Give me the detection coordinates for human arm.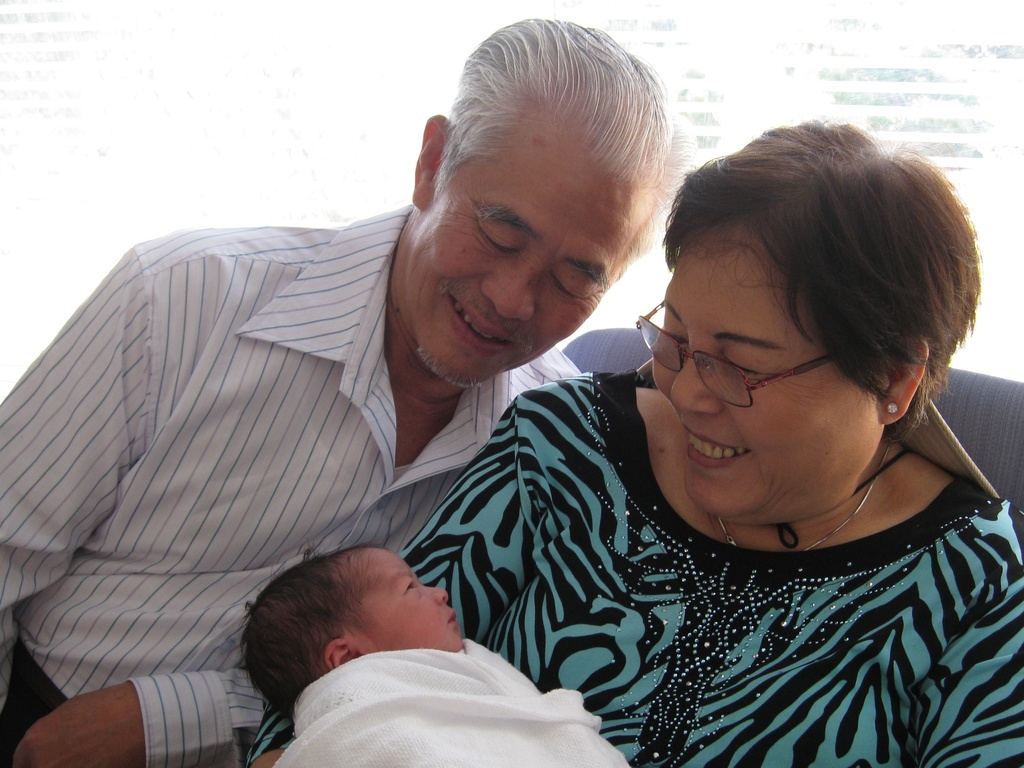
pyautogui.locateOnScreen(236, 394, 540, 767).
